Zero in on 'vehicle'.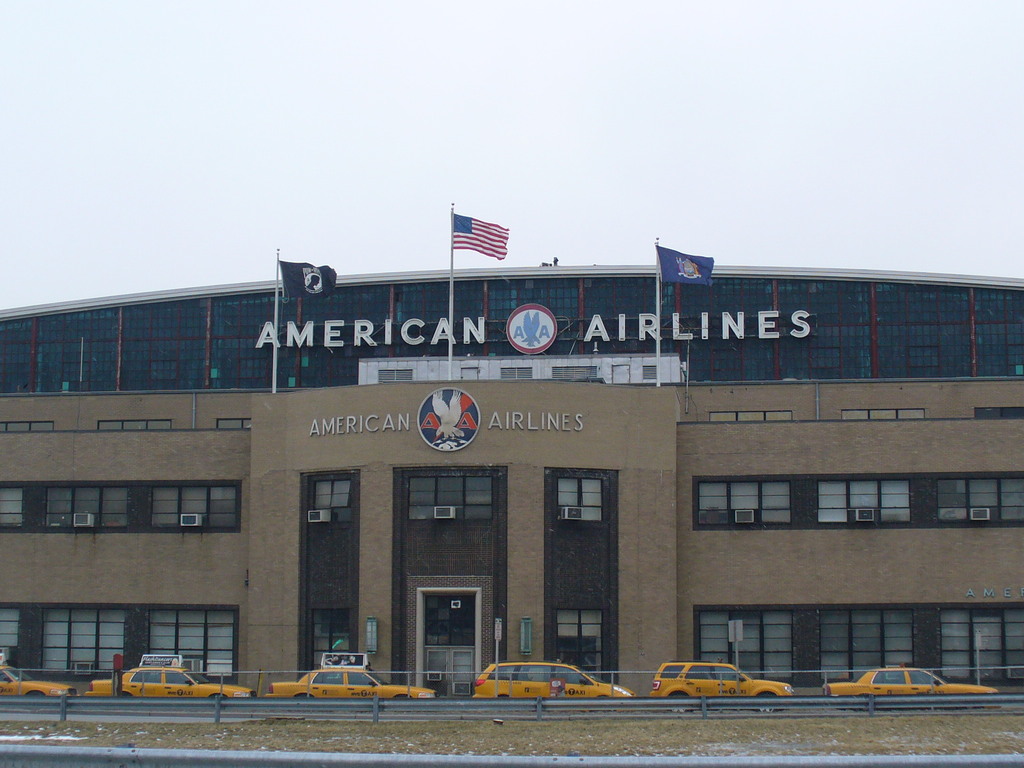
Zeroed in: (left=0, top=664, right=76, bottom=699).
